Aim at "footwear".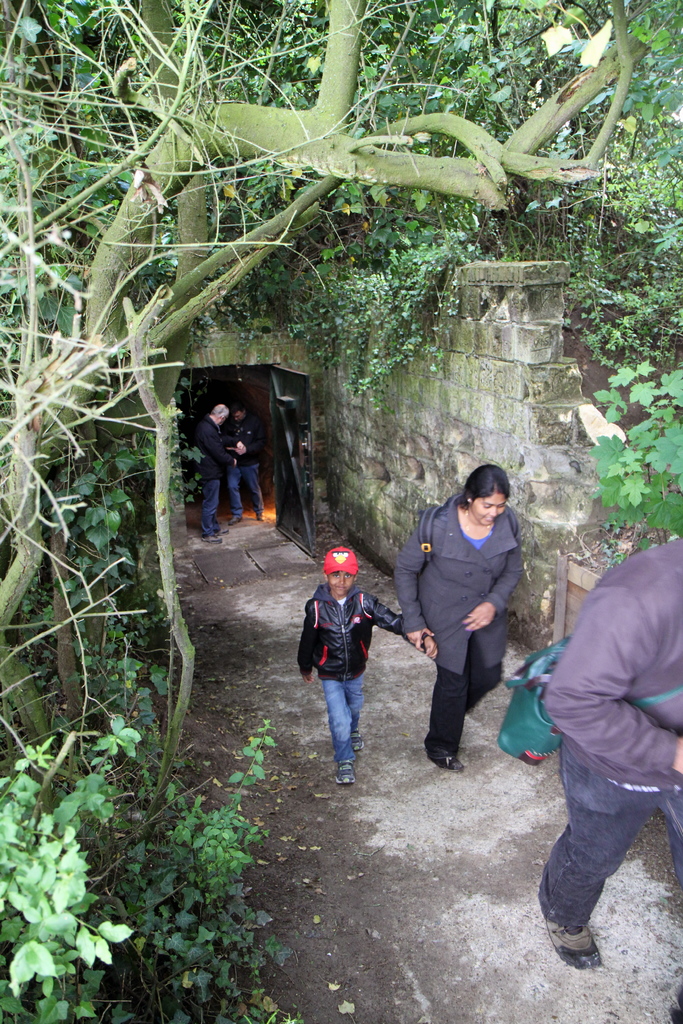
Aimed at box(548, 920, 604, 974).
